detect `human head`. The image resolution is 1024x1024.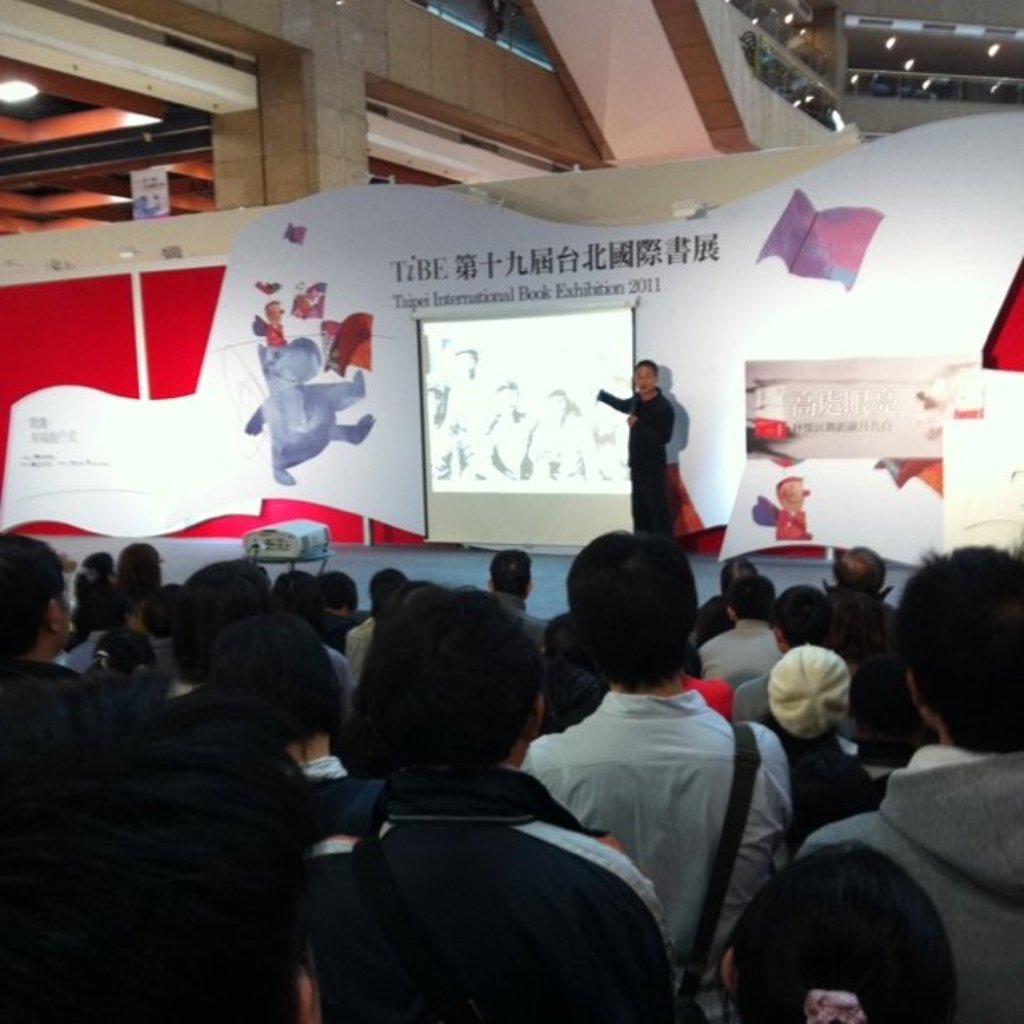
120 540 164 604.
